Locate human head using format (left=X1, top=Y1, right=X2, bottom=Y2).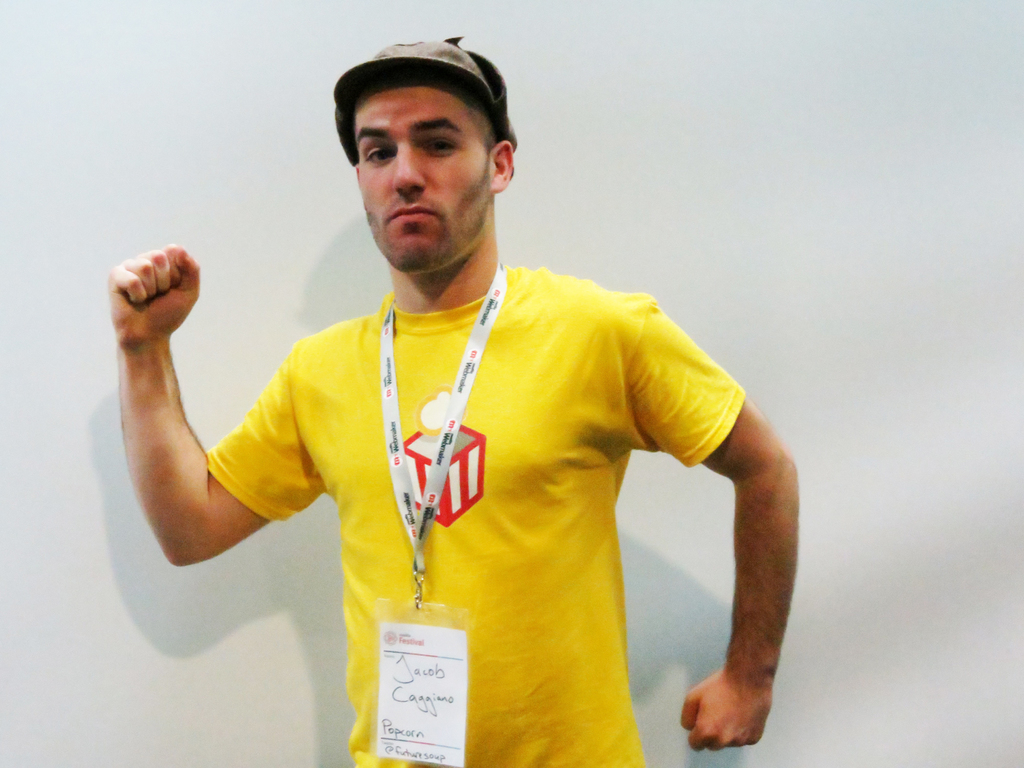
(left=330, top=38, right=528, bottom=271).
